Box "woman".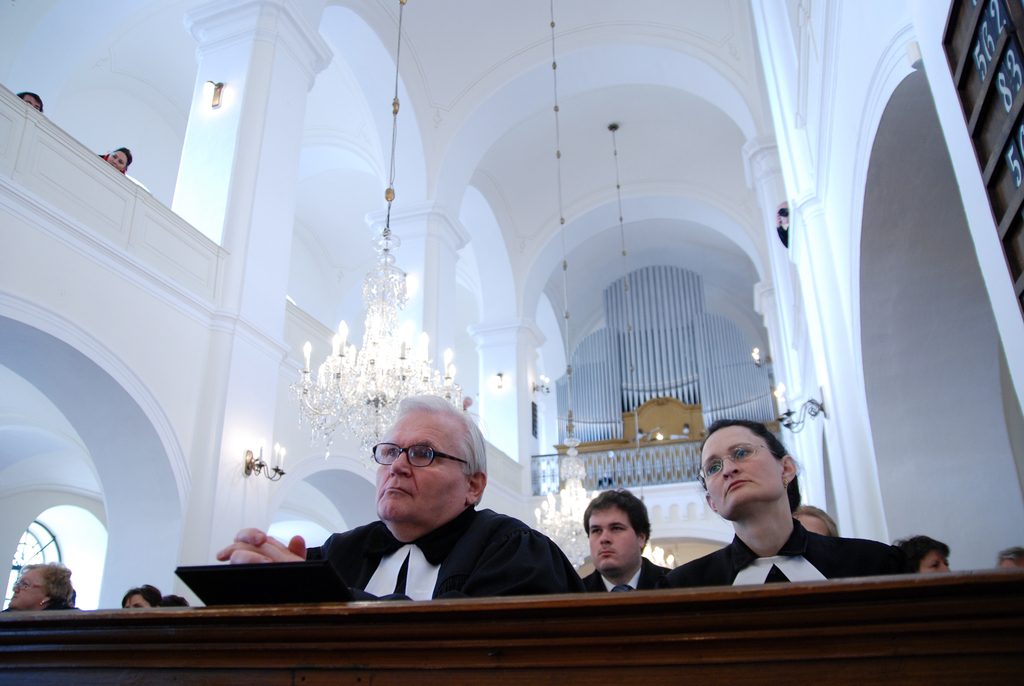
(95, 145, 136, 174).
